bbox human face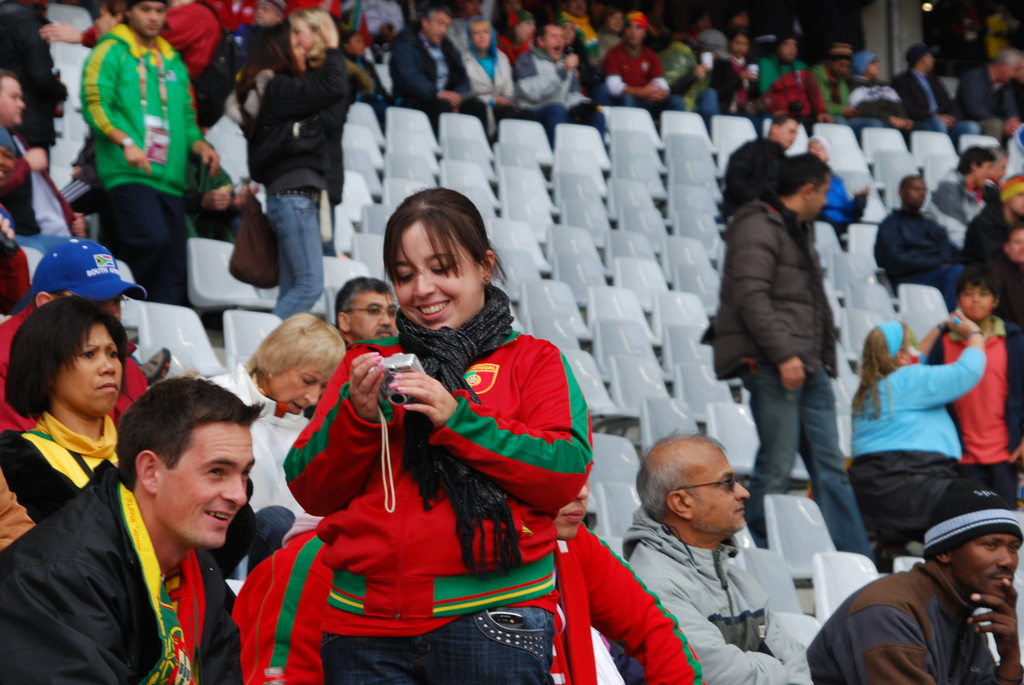
[780, 38, 795, 61]
